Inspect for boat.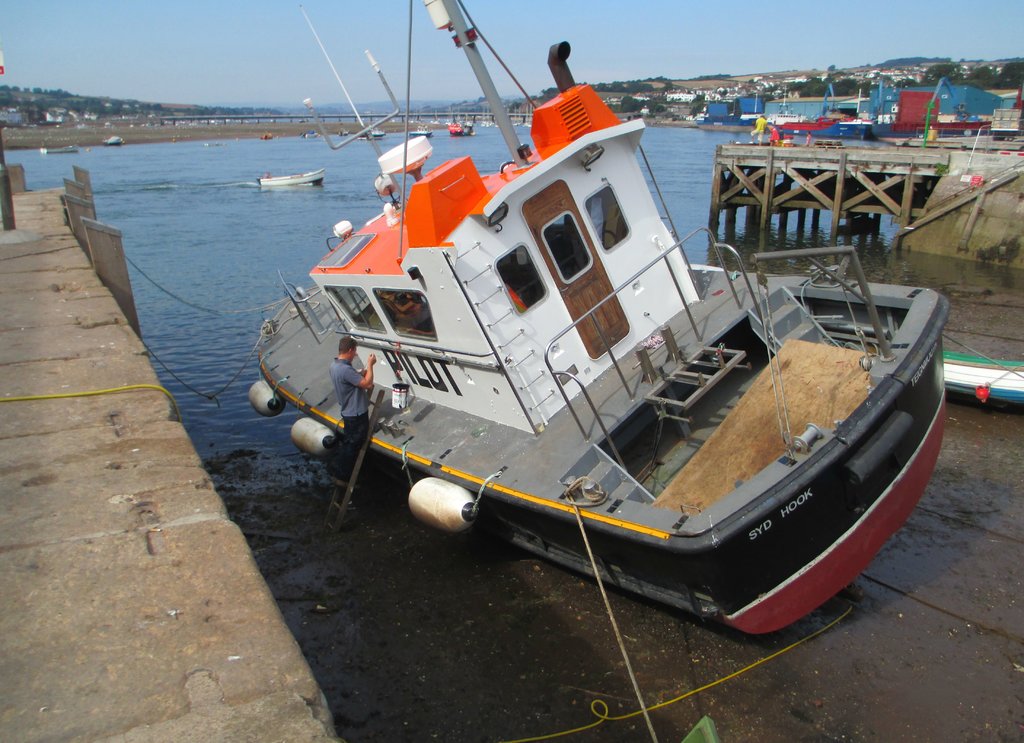
Inspection: <box>305,132,314,135</box>.
